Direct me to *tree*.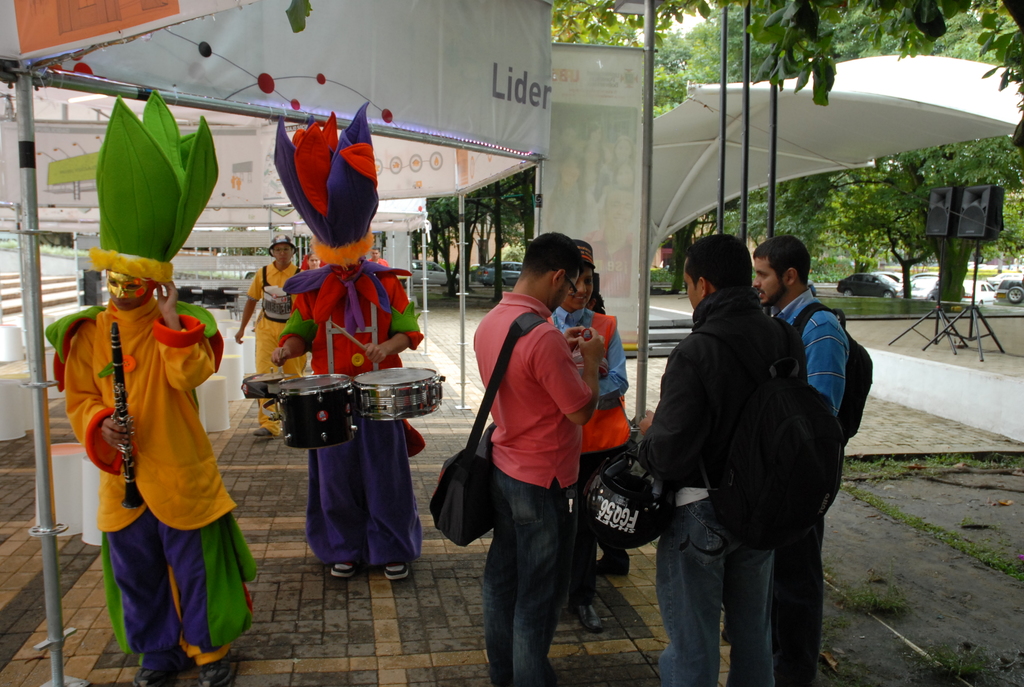
Direction: region(655, 17, 733, 283).
